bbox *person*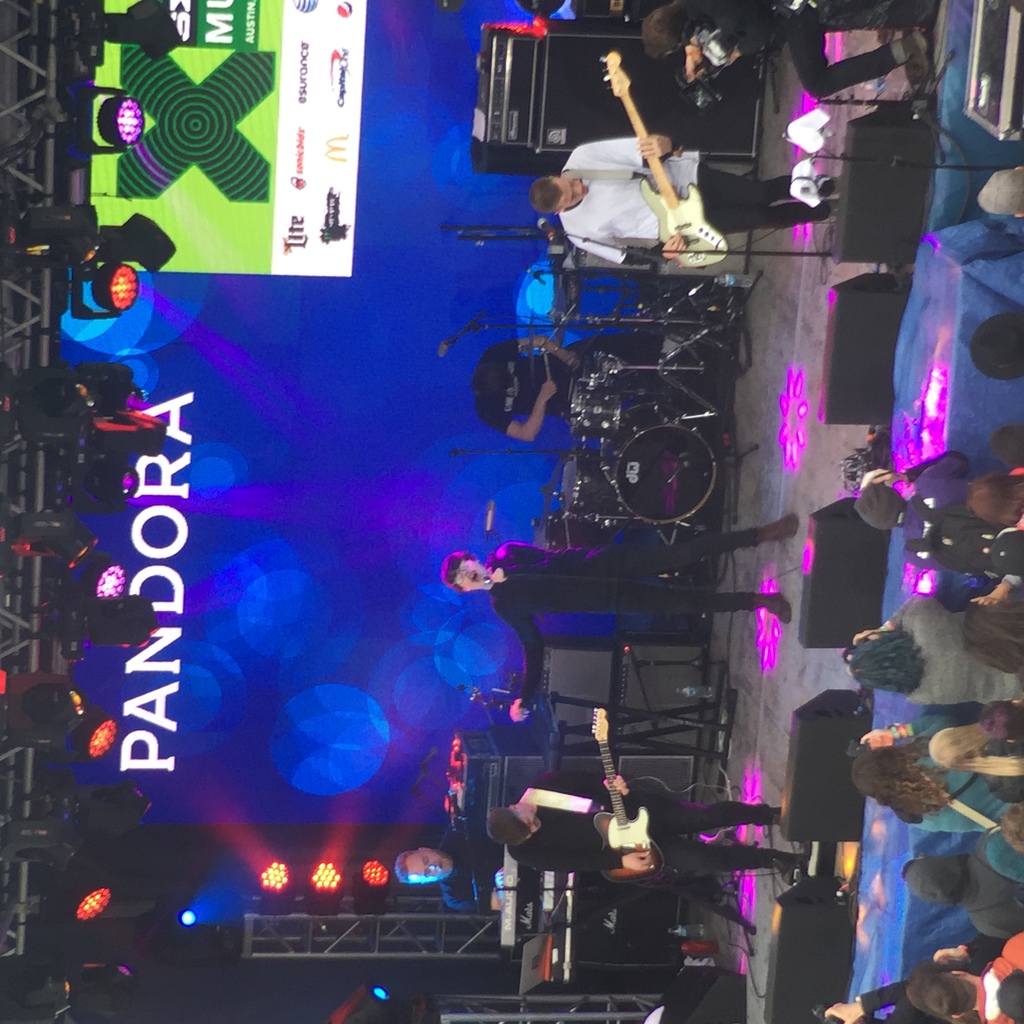
l=481, t=769, r=807, b=903
